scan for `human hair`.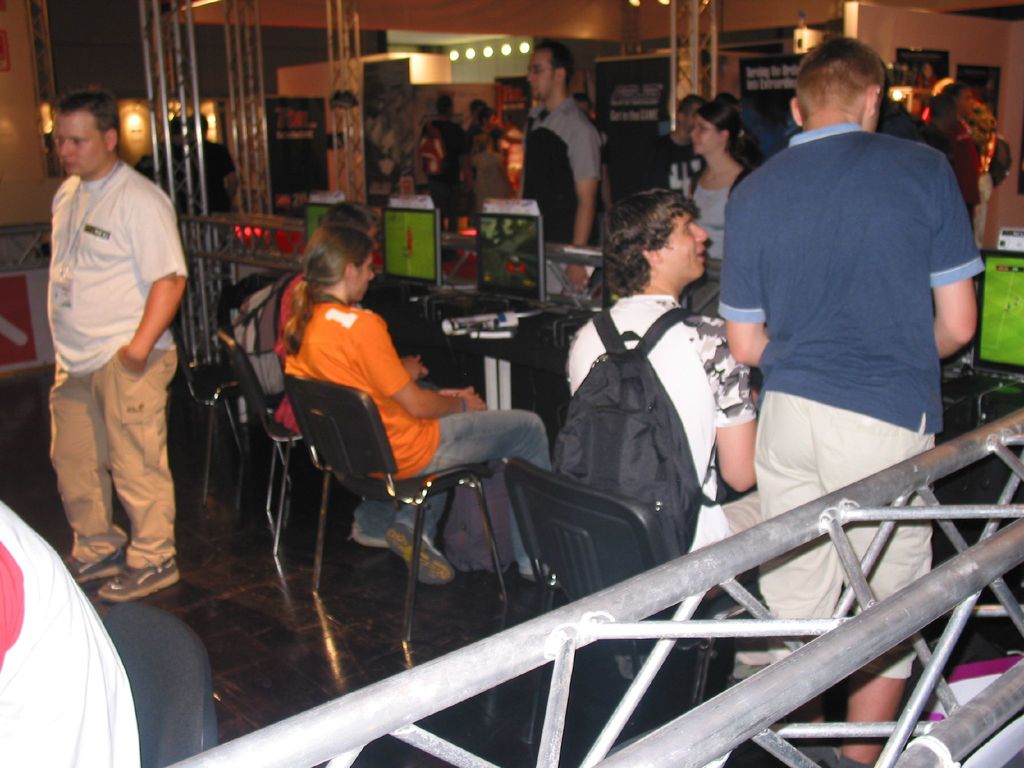
Scan result: 603 188 698 307.
